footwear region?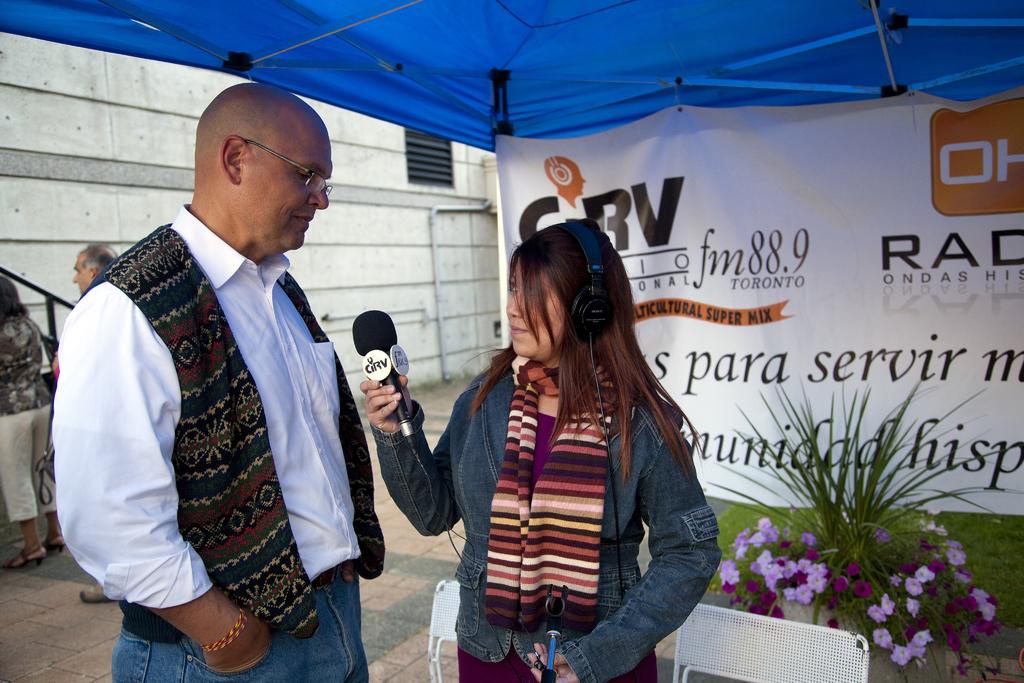
{"x1": 83, "y1": 580, "x2": 124, "y2": 604}
